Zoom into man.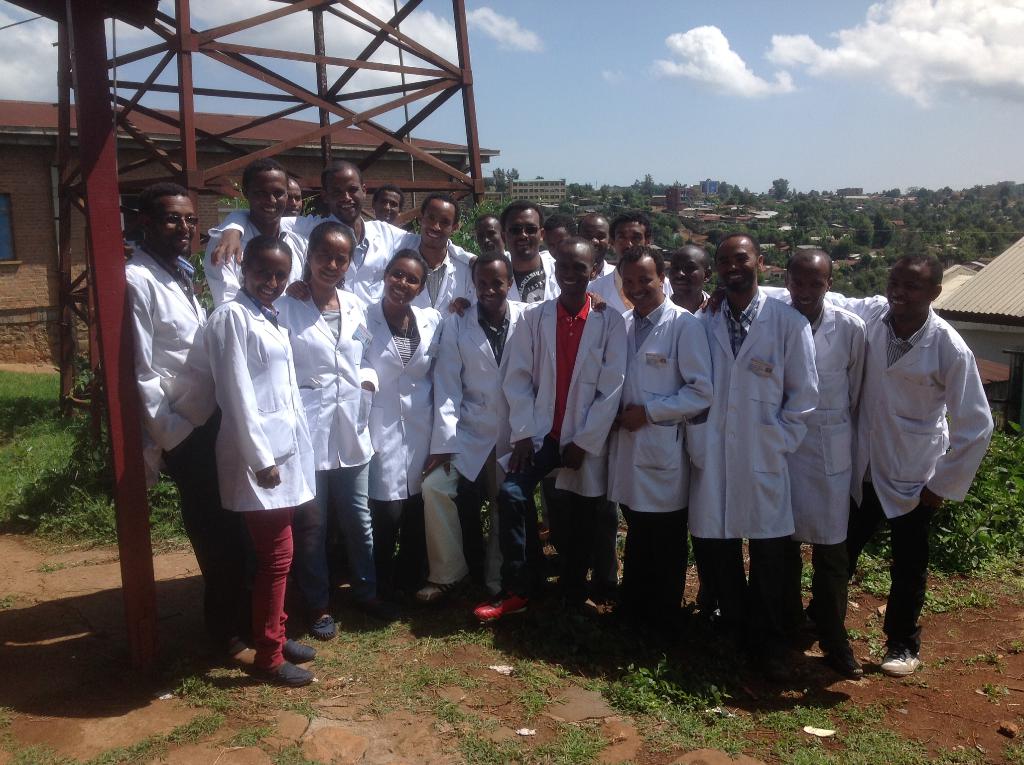
Zoom target: <box>680,232,823,688</box>.
